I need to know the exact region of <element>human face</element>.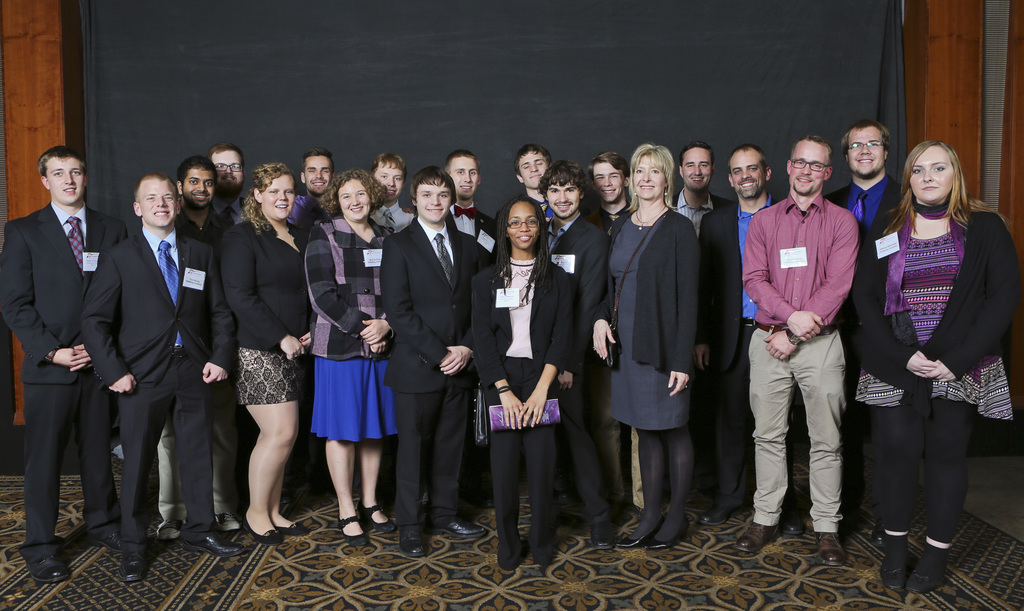
Region: x1=788, y1=140, x2=829, y2=193.
